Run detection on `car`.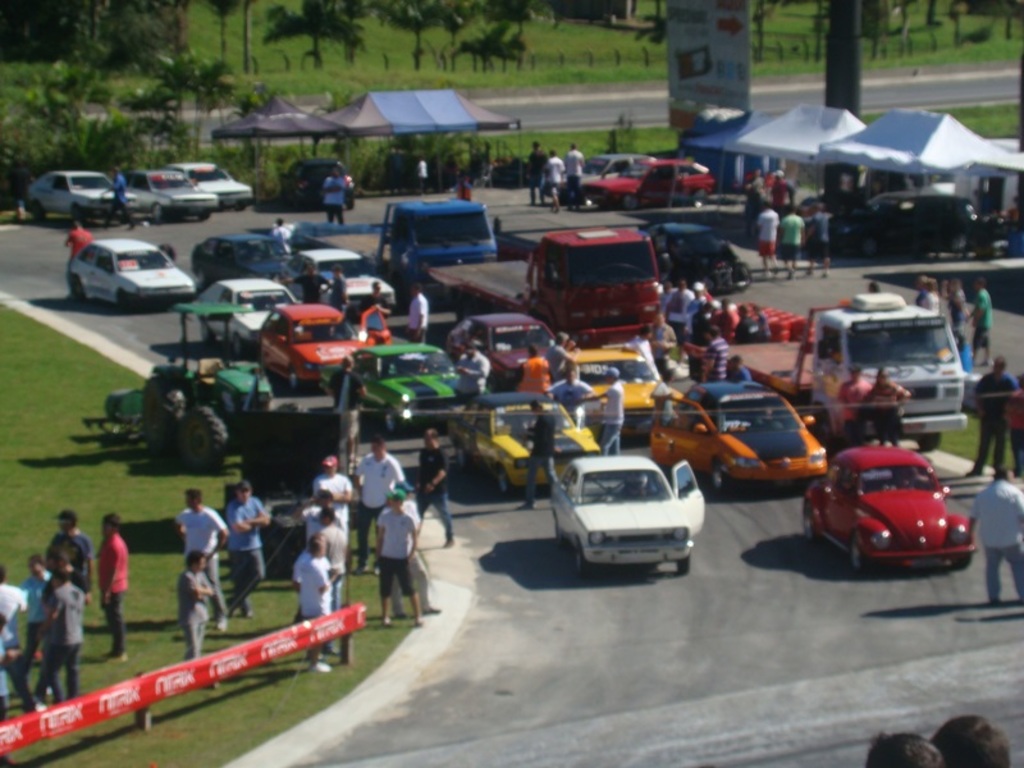
Result: (63, 234, 195, 315).
